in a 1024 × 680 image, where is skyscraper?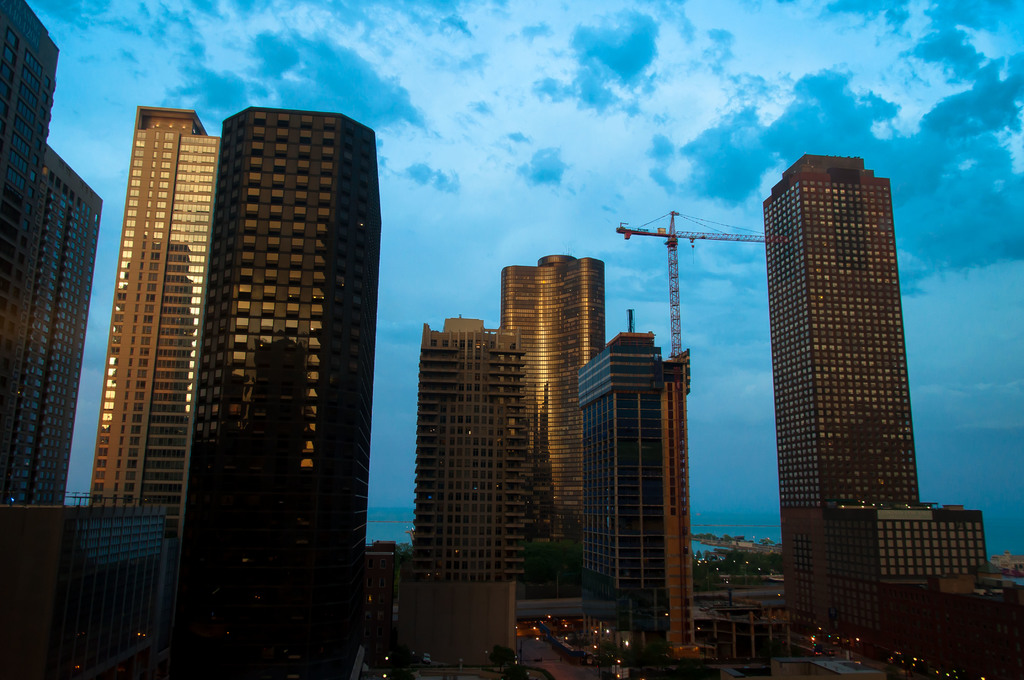
<bbox>83, 106, 225, 506</bbox>.
